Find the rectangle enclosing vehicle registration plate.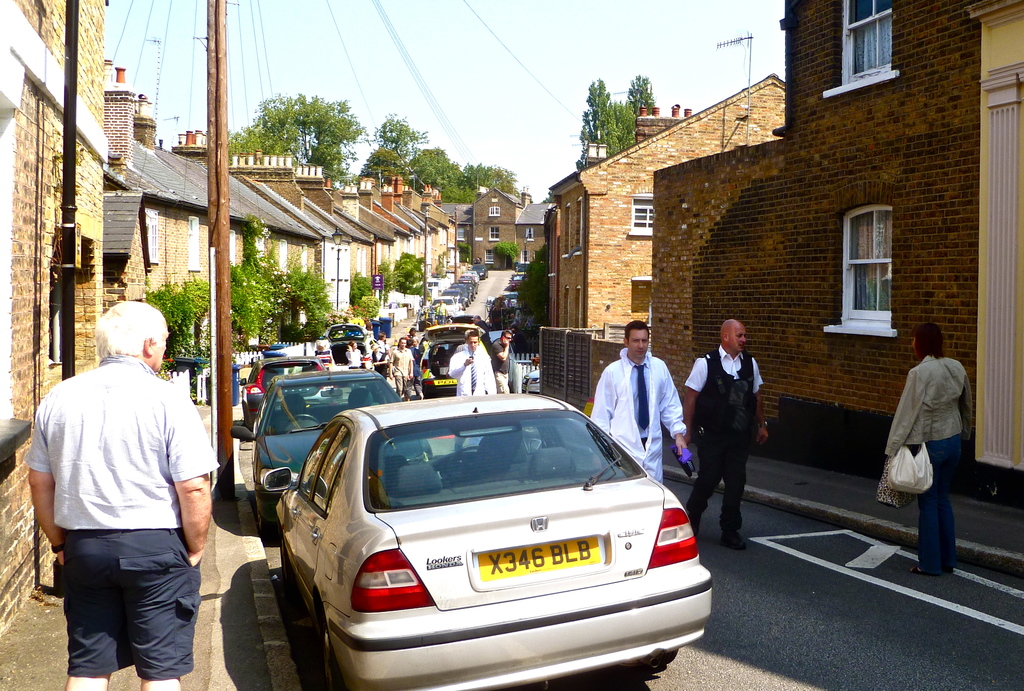
locate(477, 535, 600, 583).
